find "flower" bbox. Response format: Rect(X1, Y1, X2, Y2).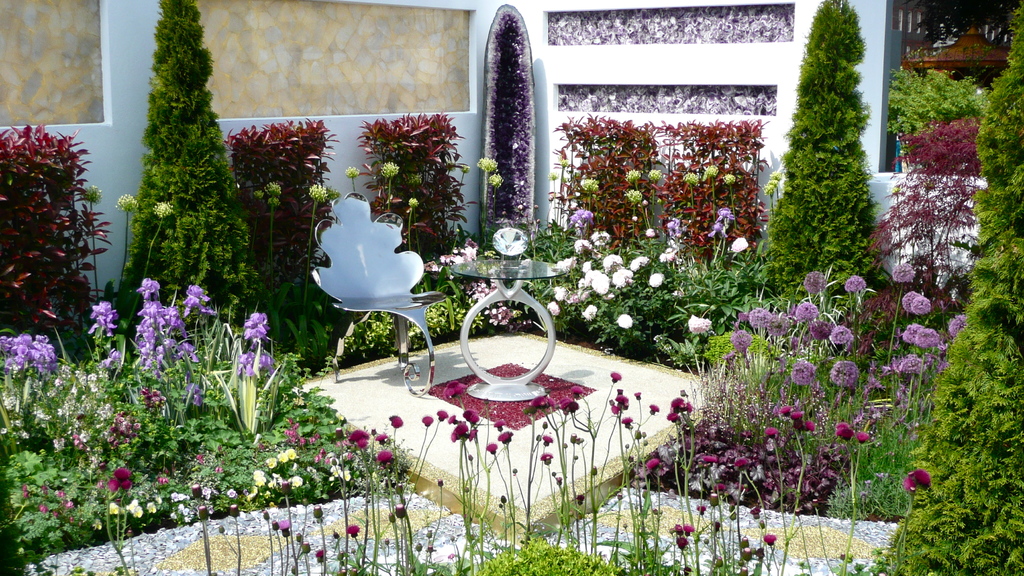
Rect(116, 190, 138, 211).
